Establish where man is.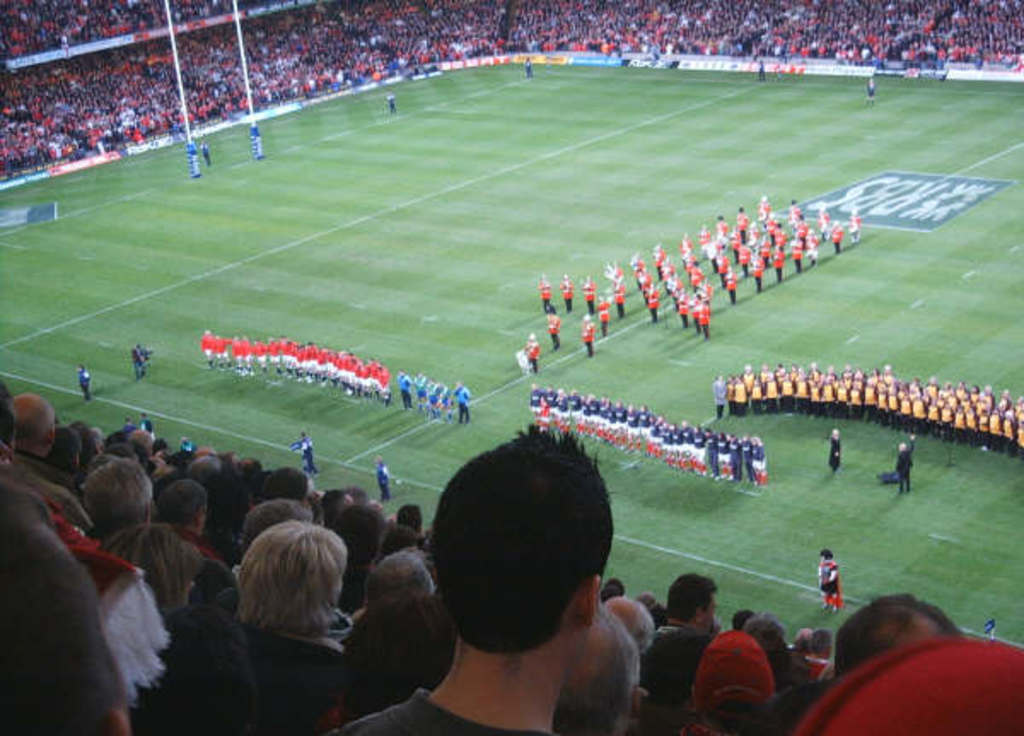
Established at <box>894,434,913,500</box>.
